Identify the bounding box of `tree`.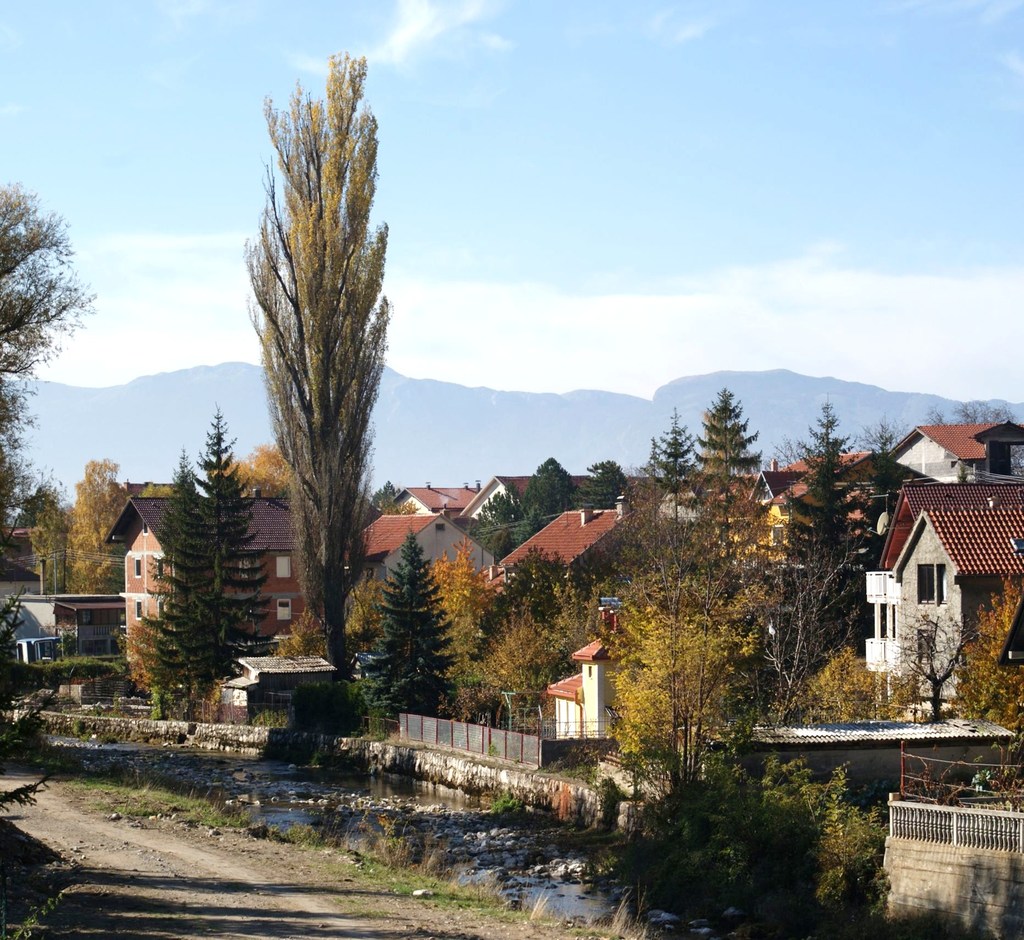
[506,456,582,552].
